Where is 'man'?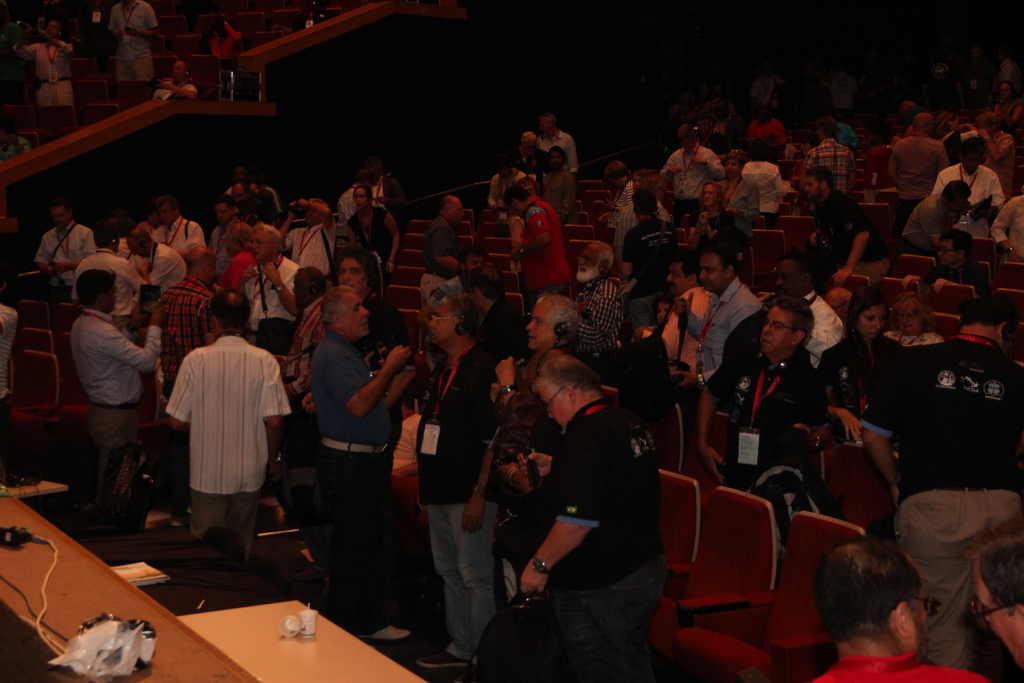
Rect(617, 189, 678, 292).
